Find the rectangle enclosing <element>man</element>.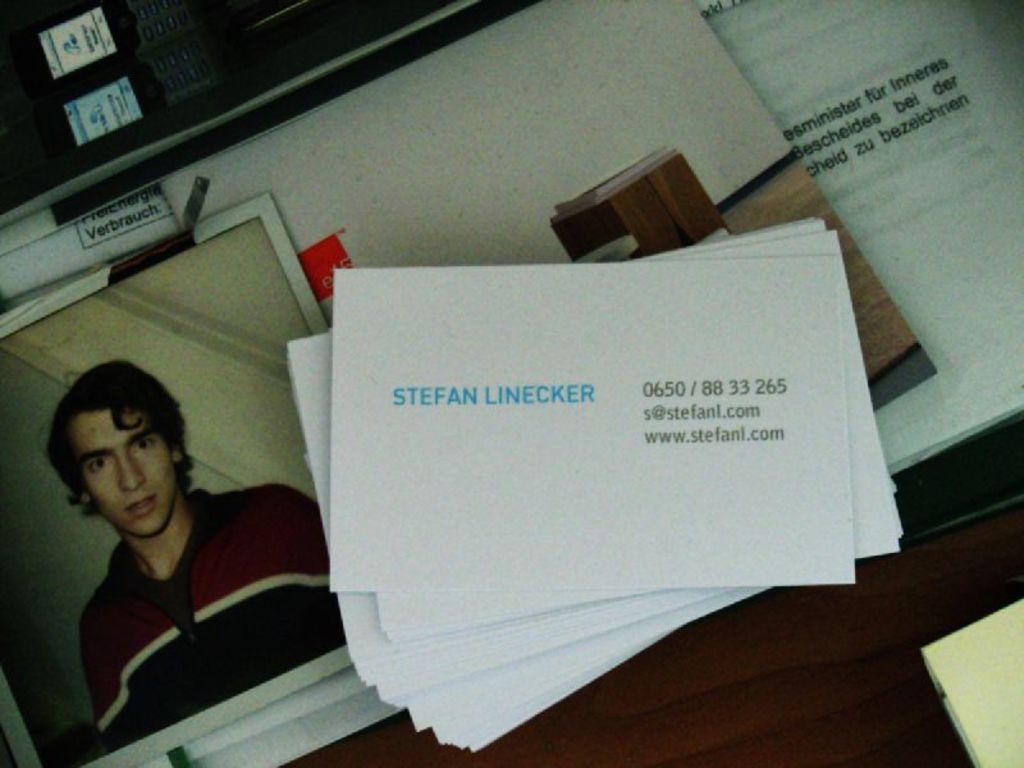
crop(36, 356, 339, 755).
